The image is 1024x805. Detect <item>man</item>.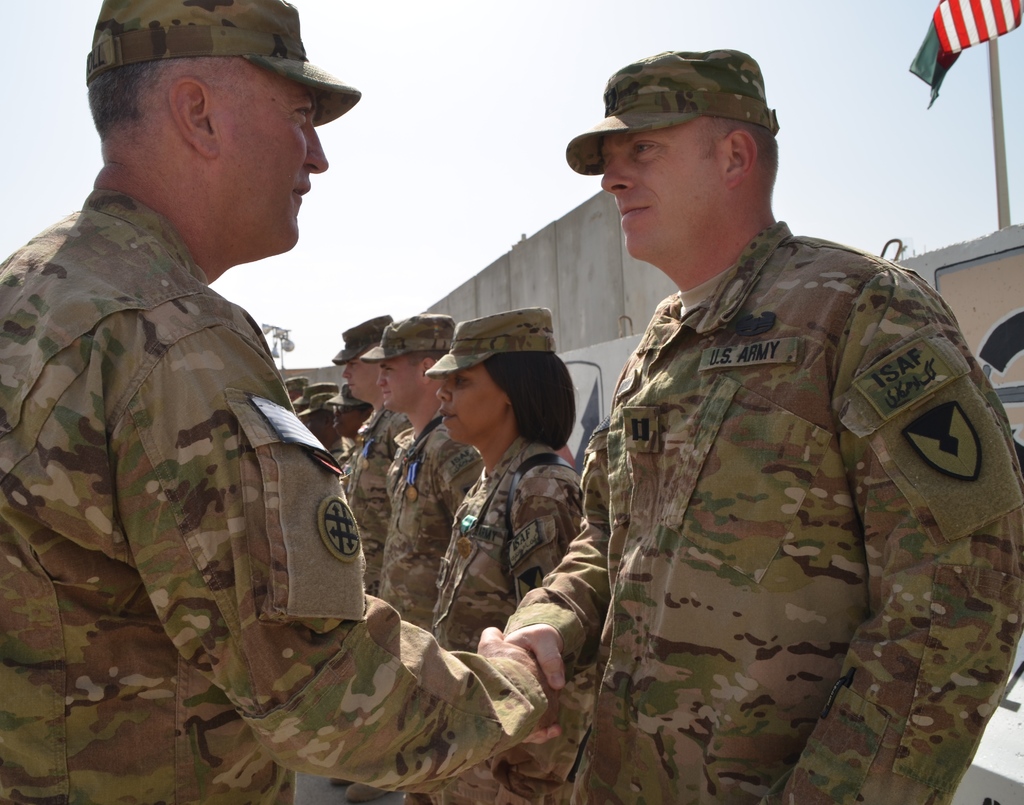
Detection: [332, 313, 396, 594].
